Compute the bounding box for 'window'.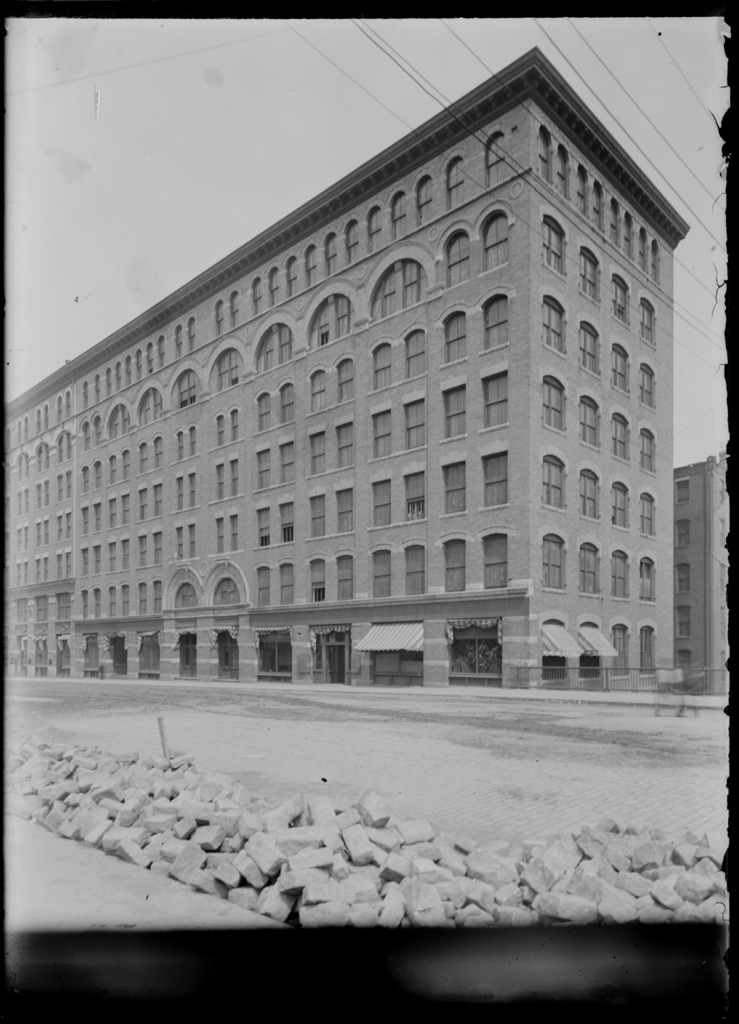
[left=371, top=344, right=393, bottom=393].
